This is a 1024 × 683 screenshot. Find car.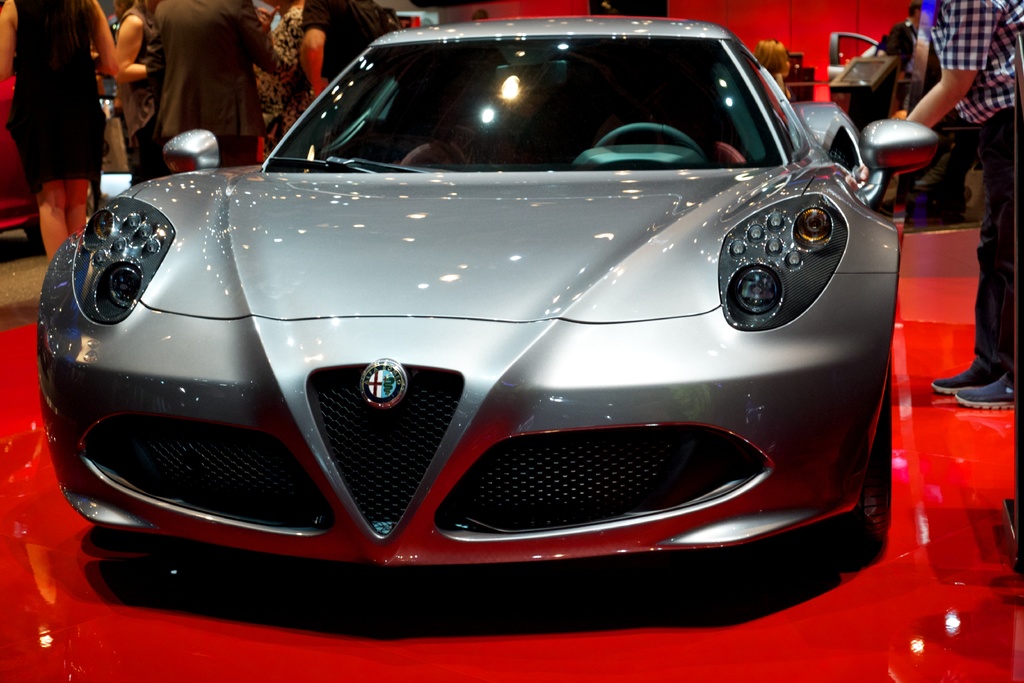
Bounding box: <box>31,18,945,556</box>.
